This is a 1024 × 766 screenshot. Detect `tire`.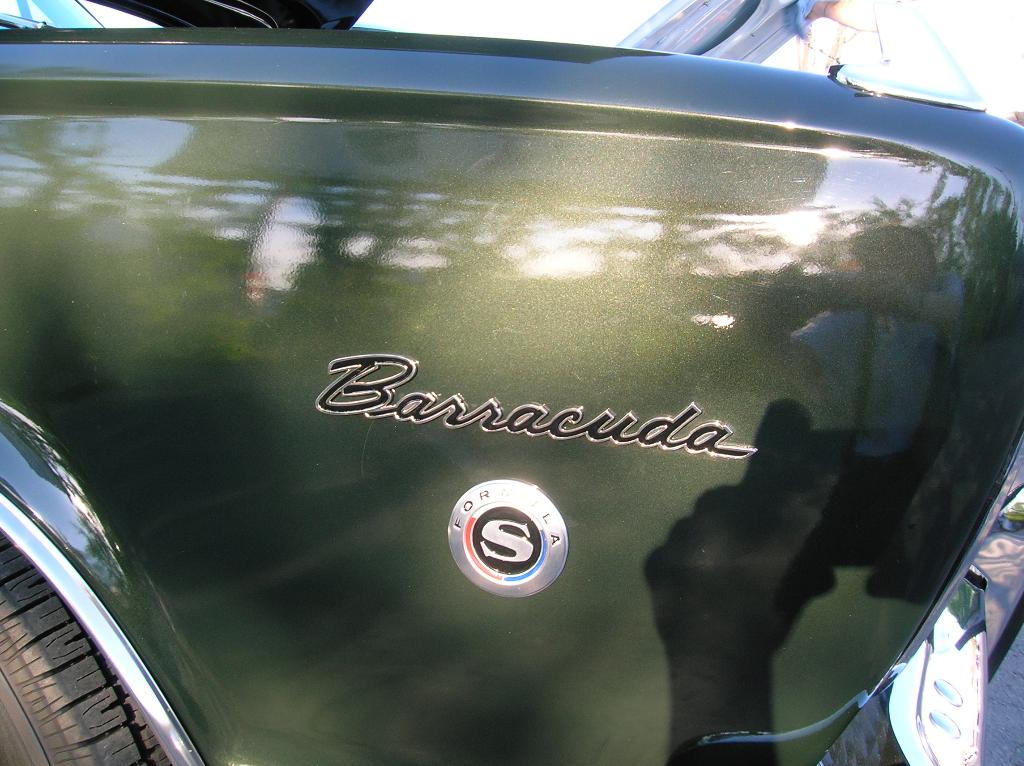
l=813, t=687, r=903, b=765.
